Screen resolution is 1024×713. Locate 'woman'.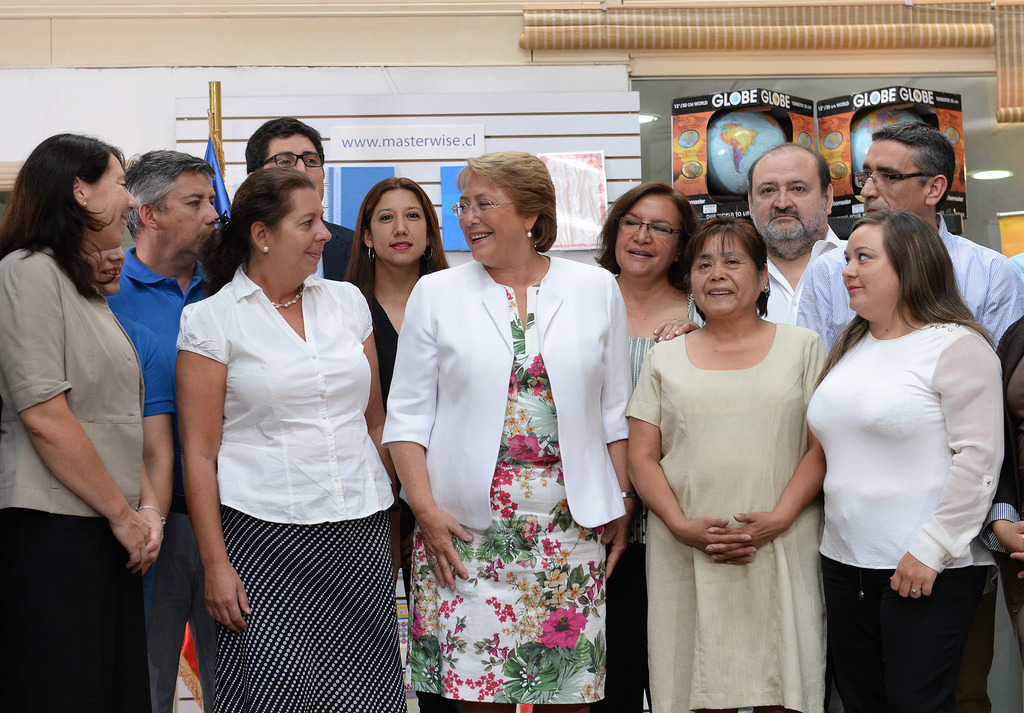
[591, 180, 707, 712].
